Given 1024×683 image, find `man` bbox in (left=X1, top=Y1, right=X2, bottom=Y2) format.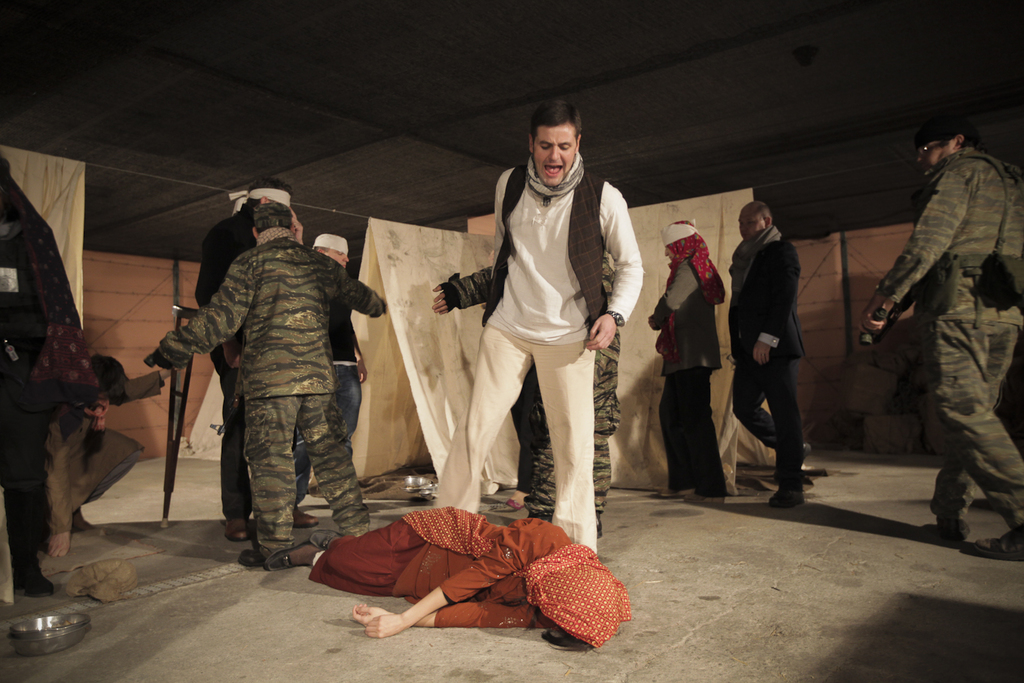
(left=311, top=235, right=371, bottom=454).
